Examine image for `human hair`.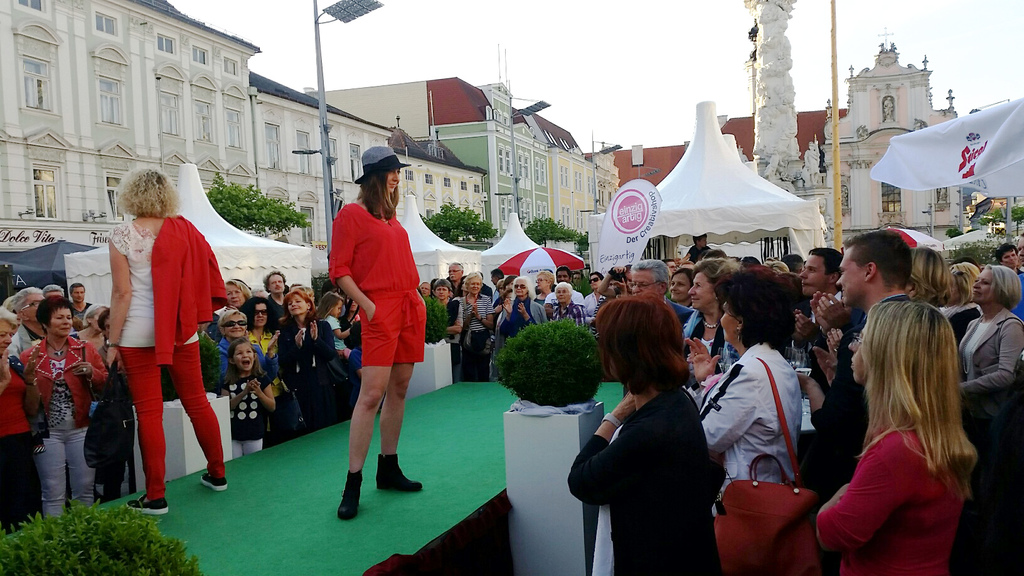
Examination result: bbox(987, 262, 1022, 312).
